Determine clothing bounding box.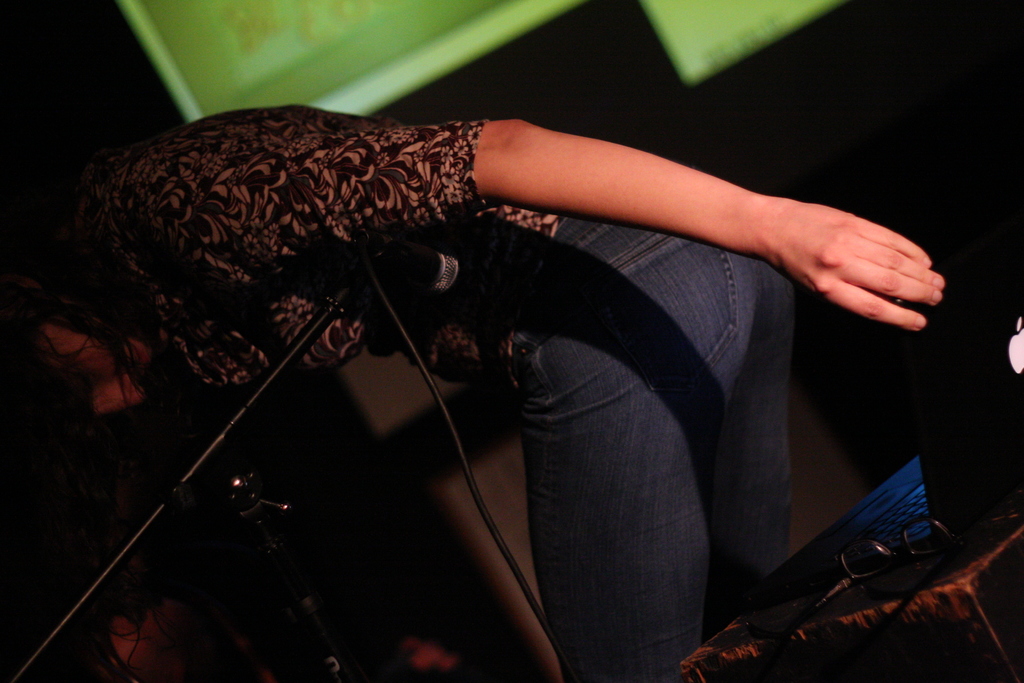
Determined: Rect(470, 195, 767, 666).
